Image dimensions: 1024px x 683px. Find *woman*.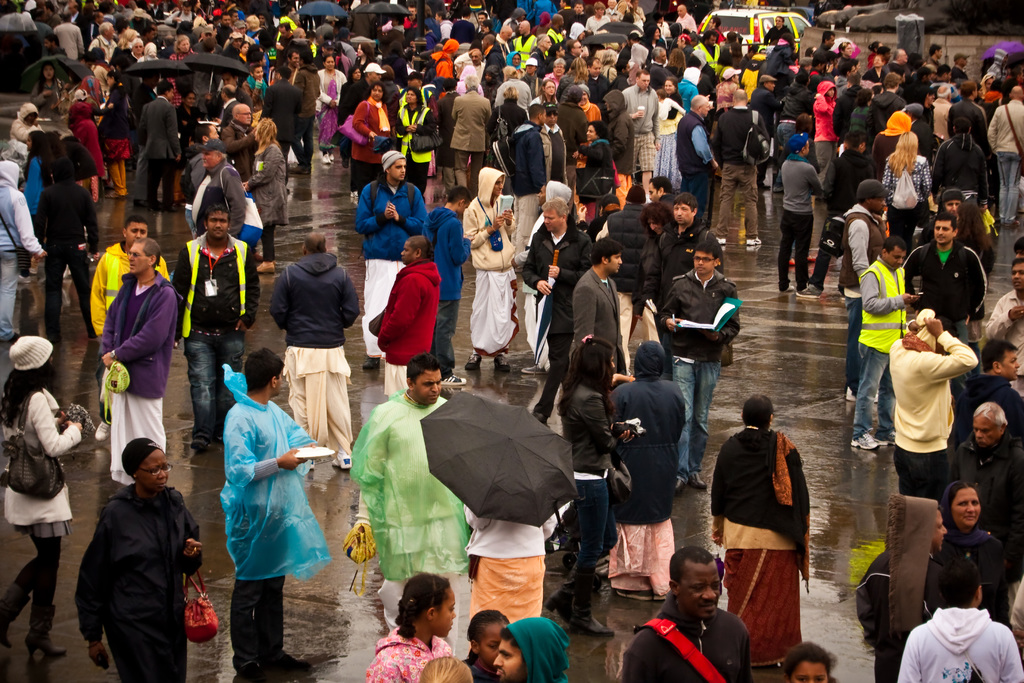
<box>92,70,130,207</box>.
